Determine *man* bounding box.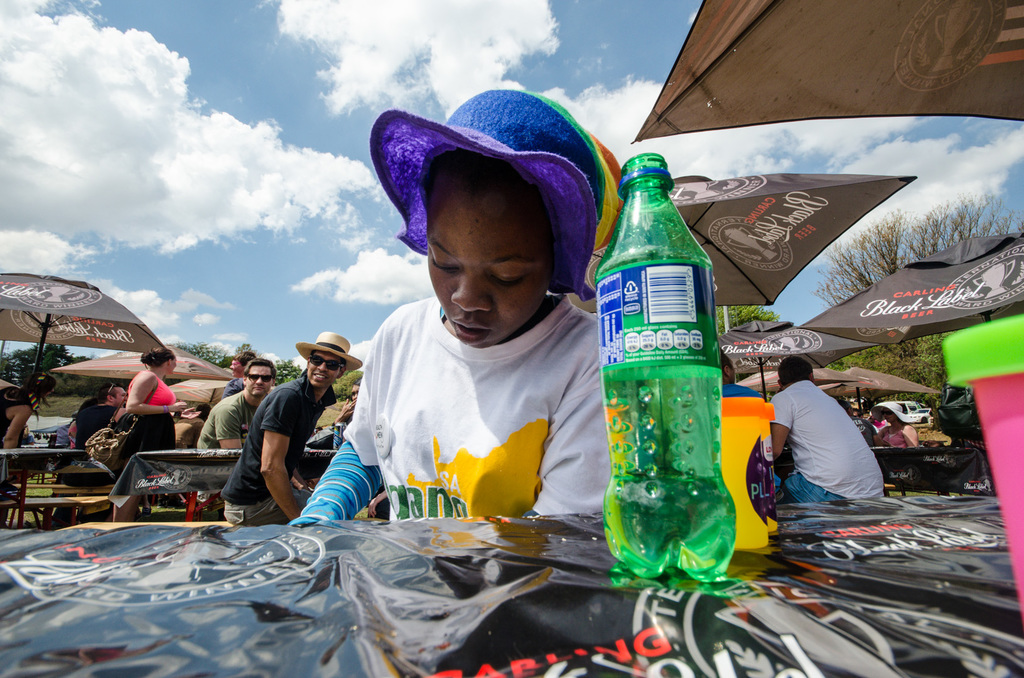
Determined: pyautogui.locateOnScreen(219, 333, 365, 528).
